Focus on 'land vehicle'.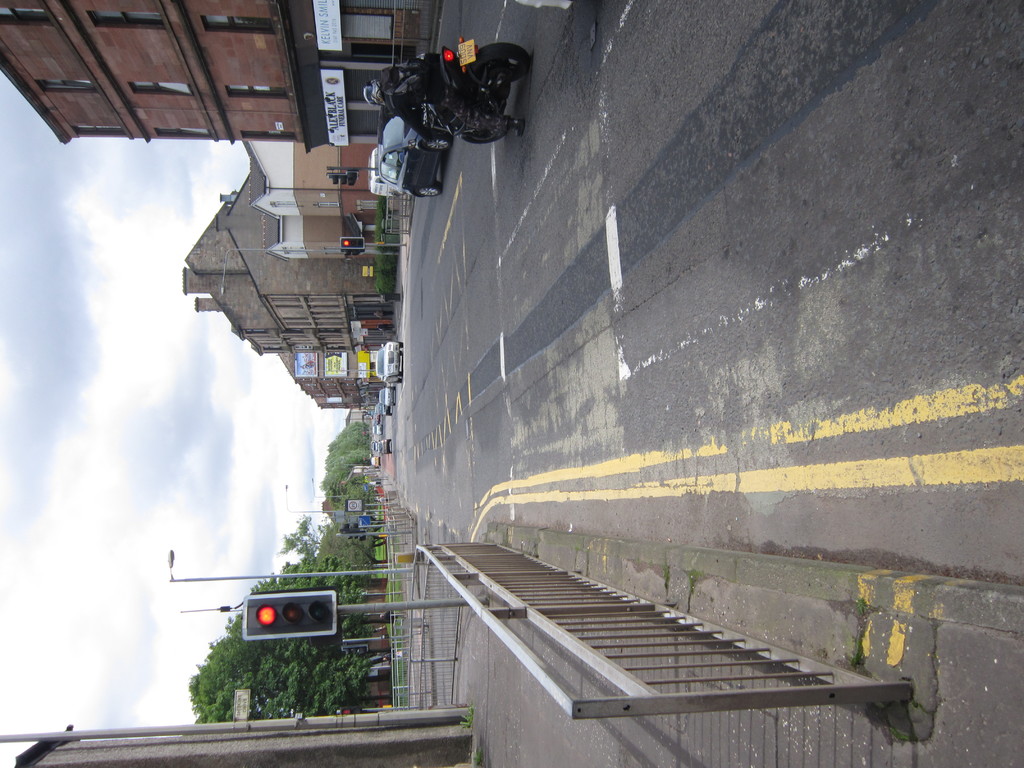
Focused at box(378, 342, 403, 381).
